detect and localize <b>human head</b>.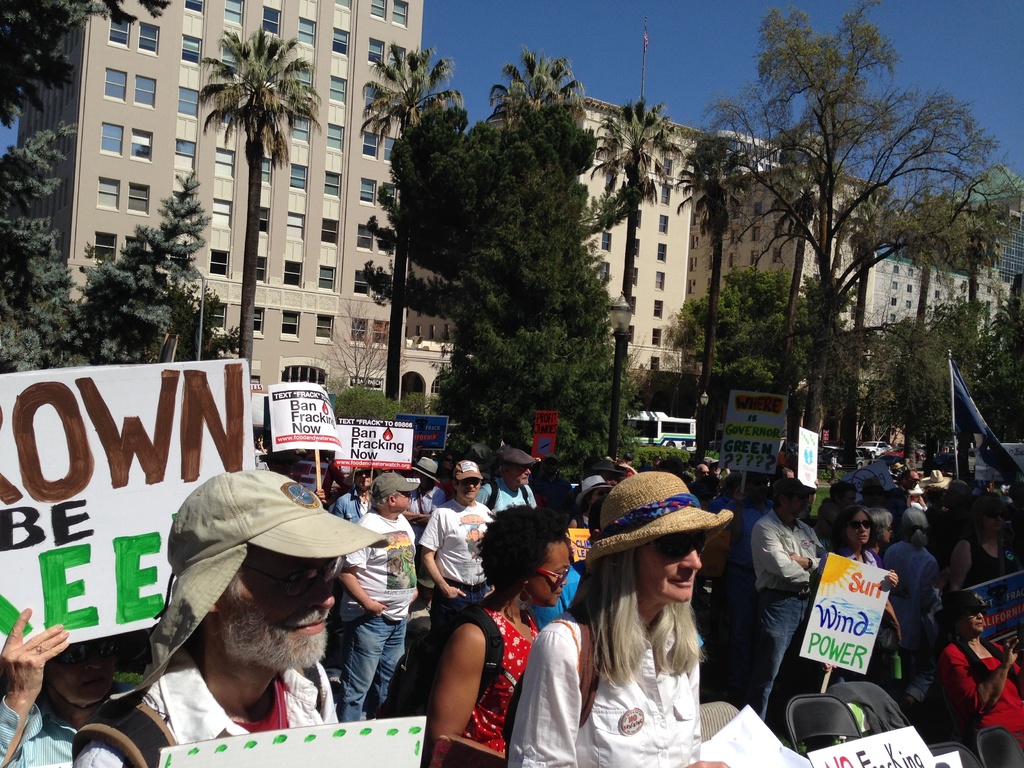
Localized at (left=170, top=468, right=338, bottom=664).
